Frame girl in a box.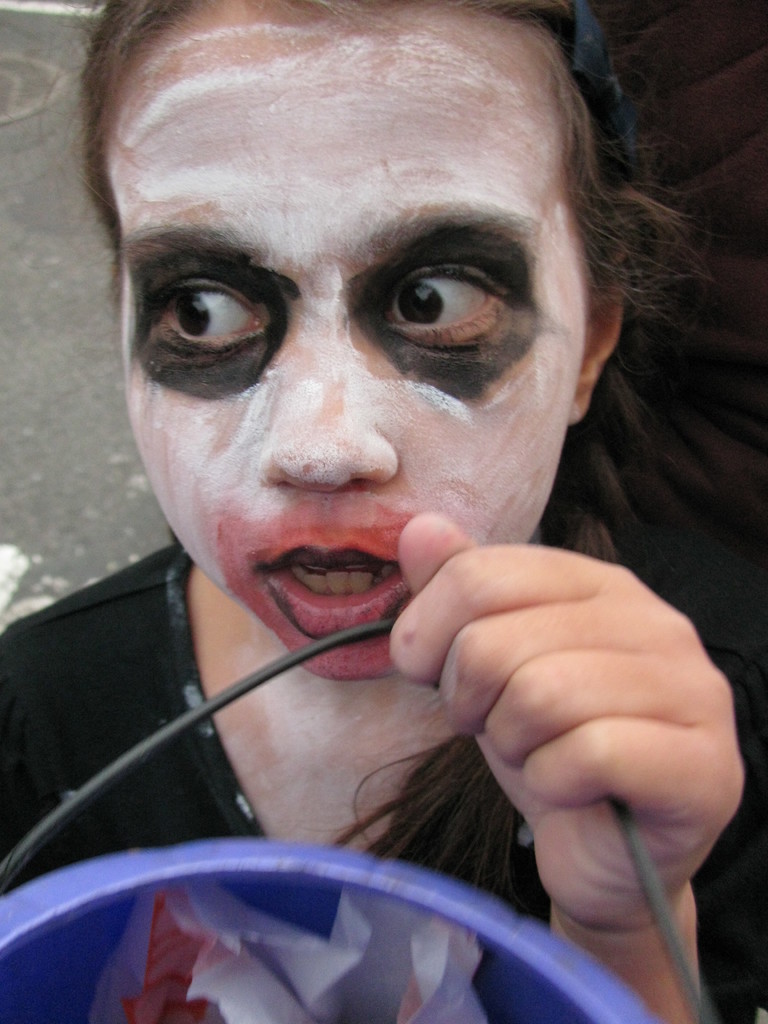
x1=0, y1=0, x2=767, y2=1023.
